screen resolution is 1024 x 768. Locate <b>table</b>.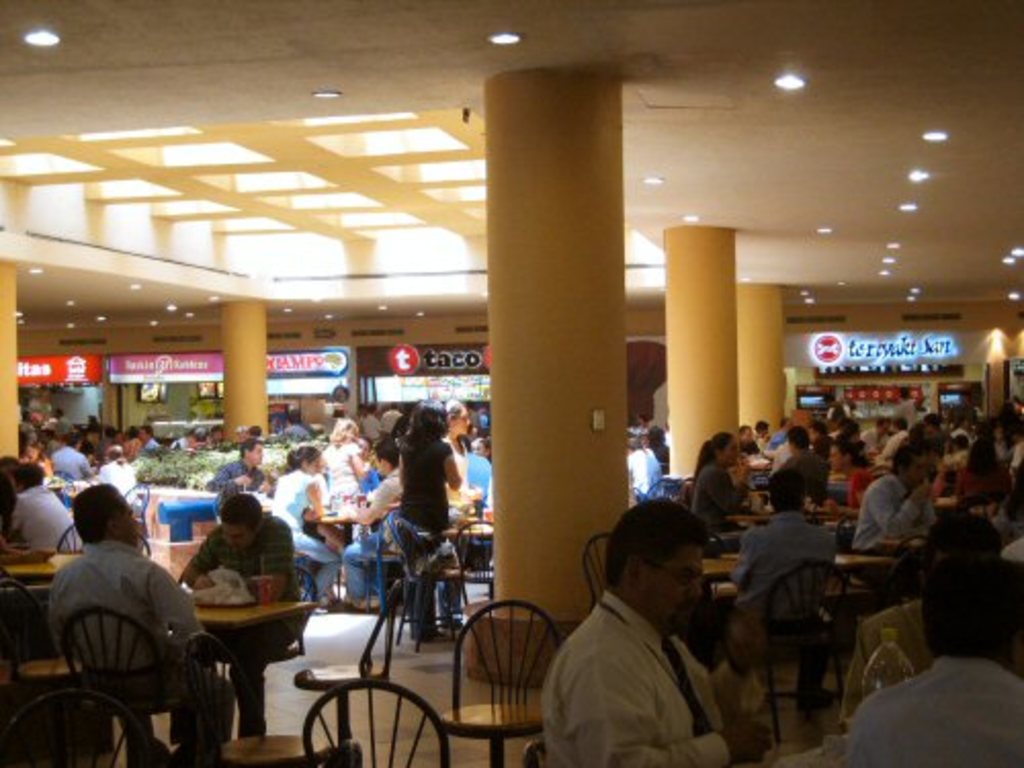
(x1=438, y1=518, x2=496, y2=537).
